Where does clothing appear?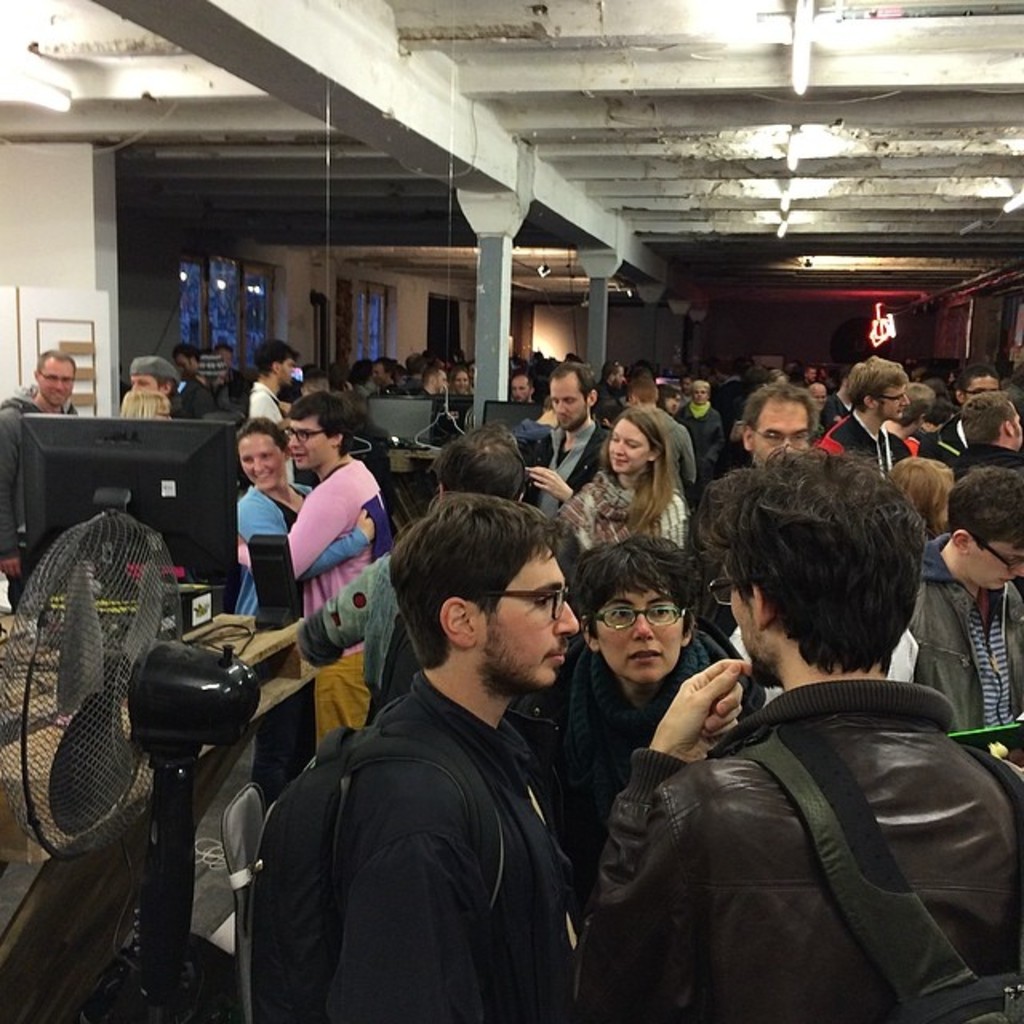
Appears at (149,389,184,424).
